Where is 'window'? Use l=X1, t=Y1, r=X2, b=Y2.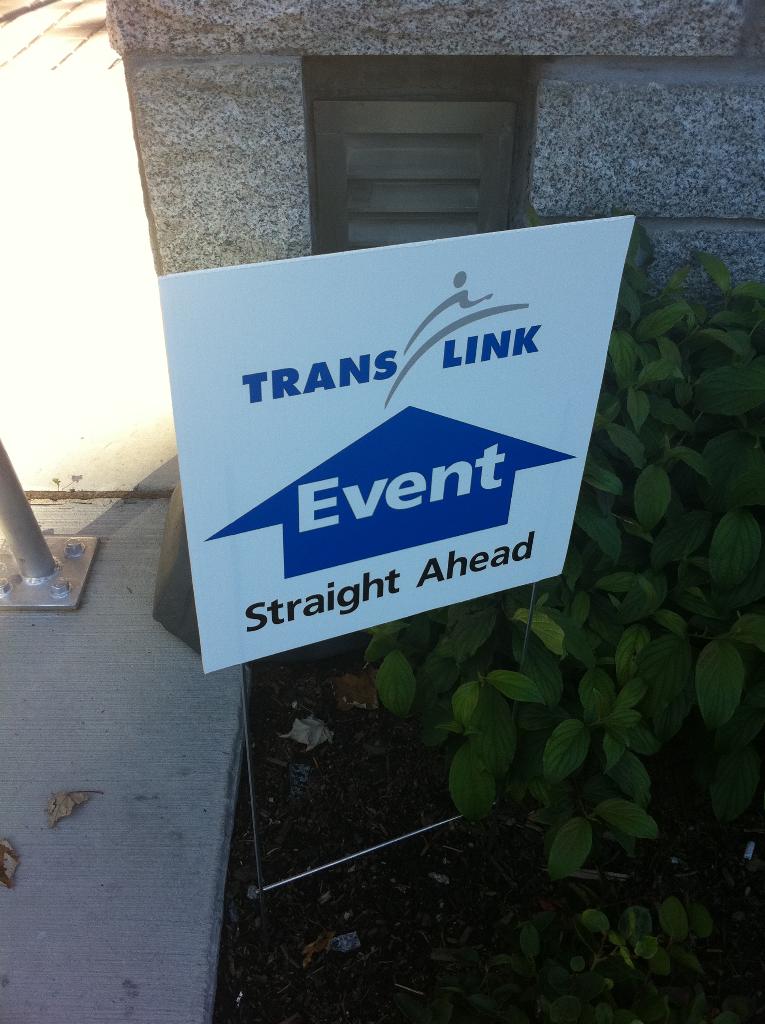
l=296, t=68, r=536, b=225.
